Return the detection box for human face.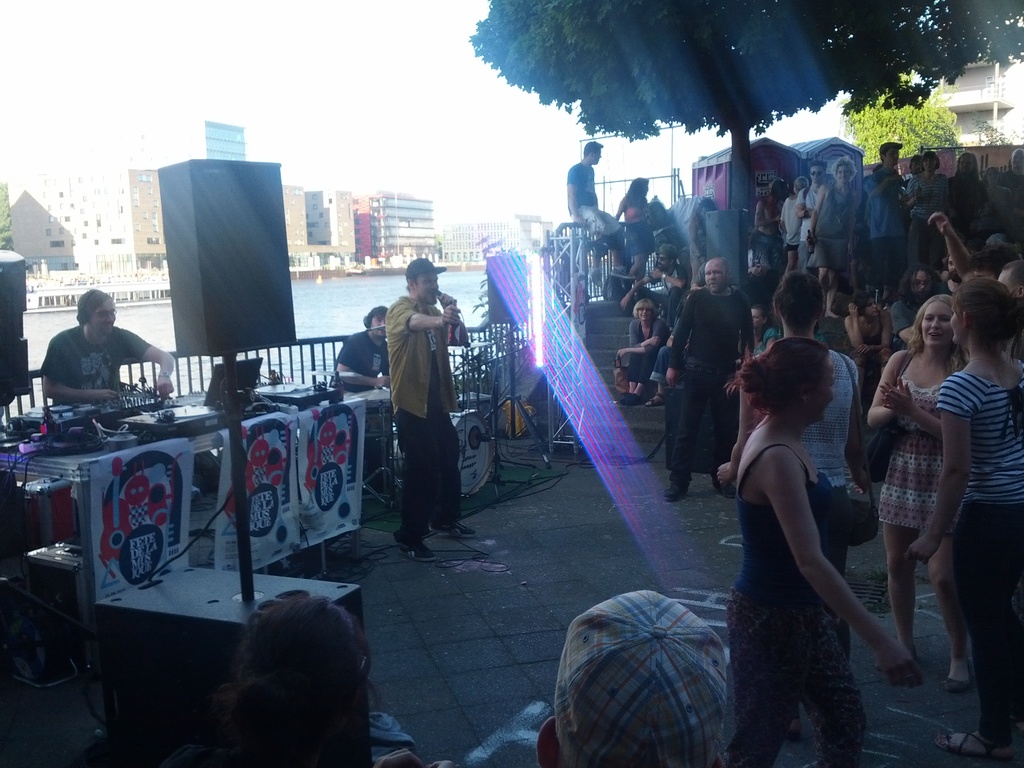
(left=810, top=165, right=823, bottom=186).
